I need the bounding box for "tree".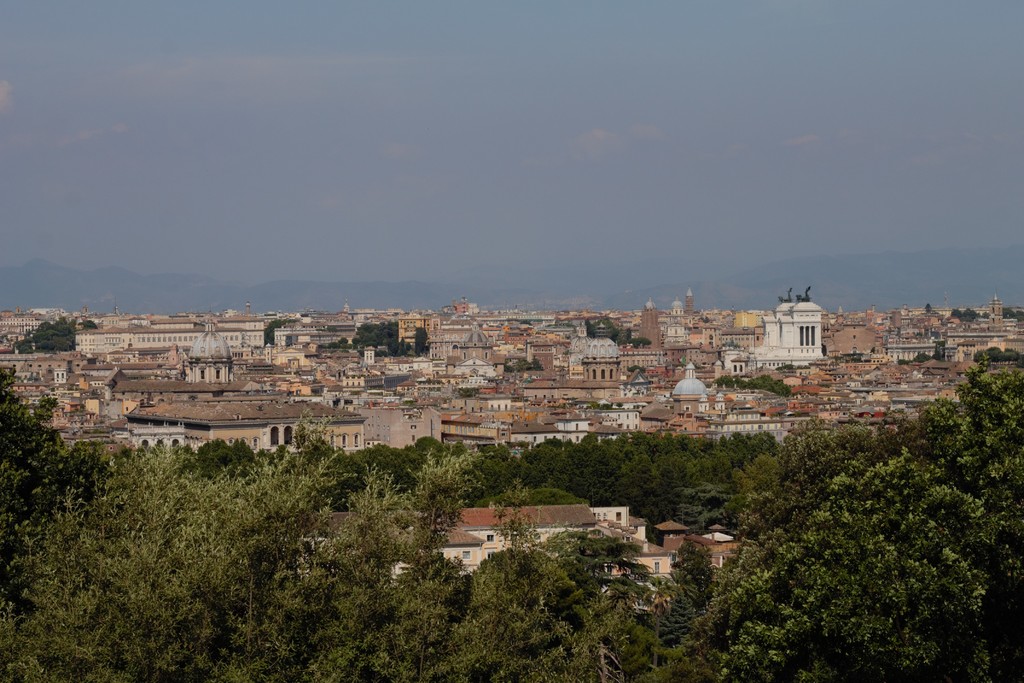
Here it is: {"x1": 520, "y1": 318, "x2": 534, "y2": 327}.
